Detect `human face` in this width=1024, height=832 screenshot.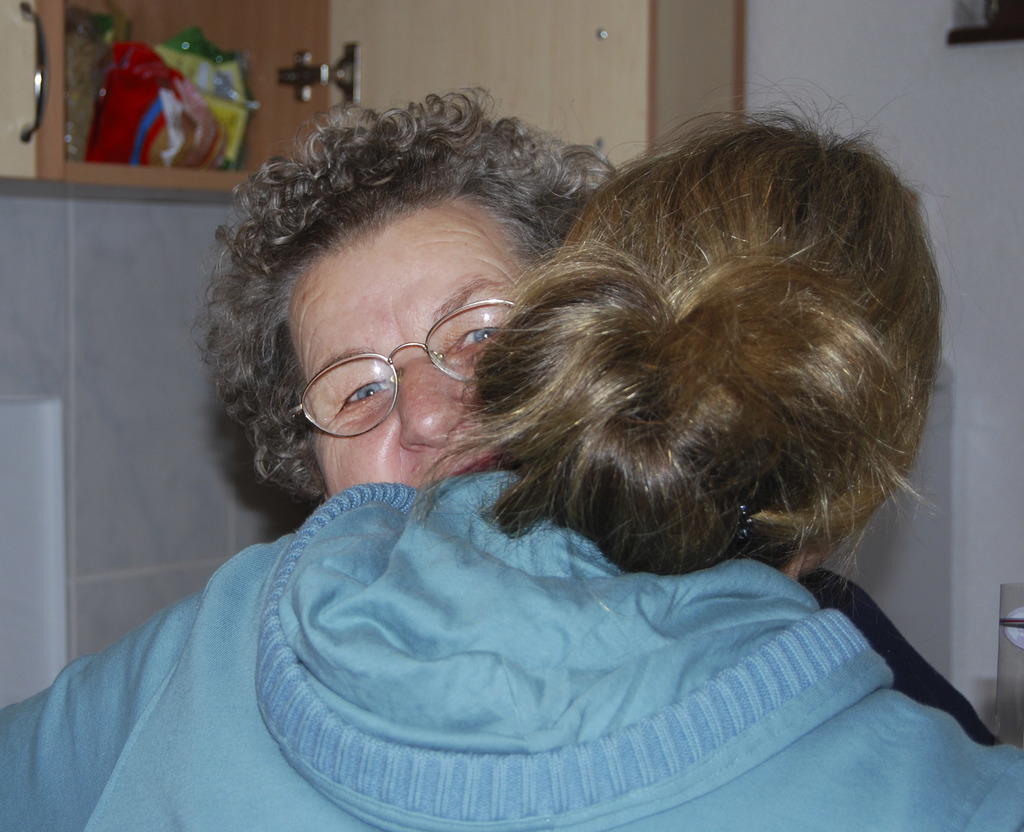
Detection: [301,202,548,504].
